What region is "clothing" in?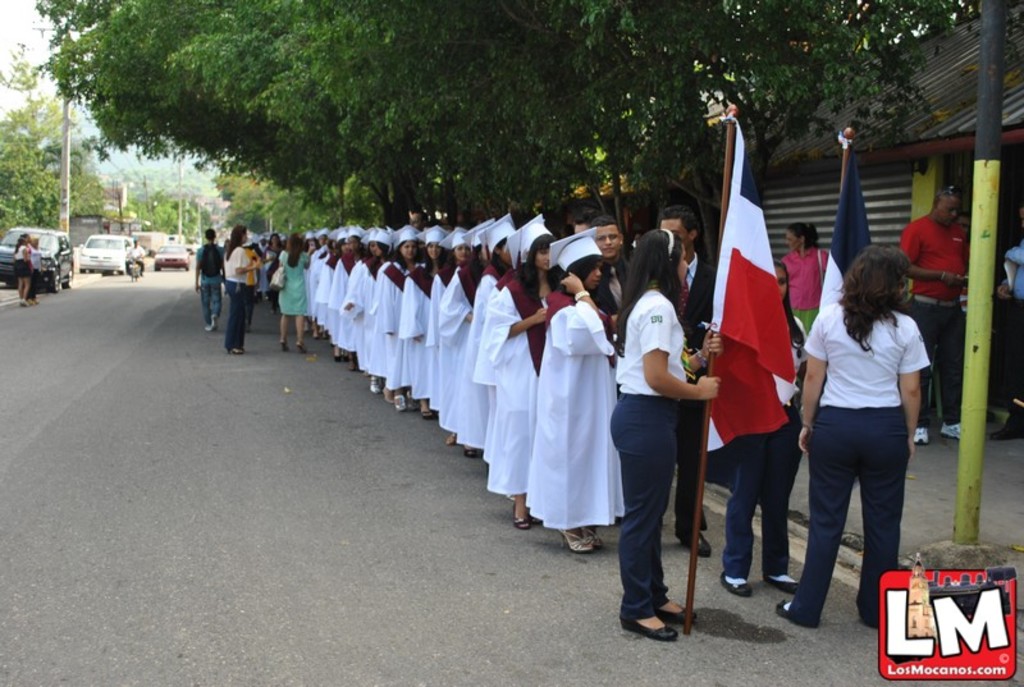
[left=790, top=315, right=813, bottom=412].
